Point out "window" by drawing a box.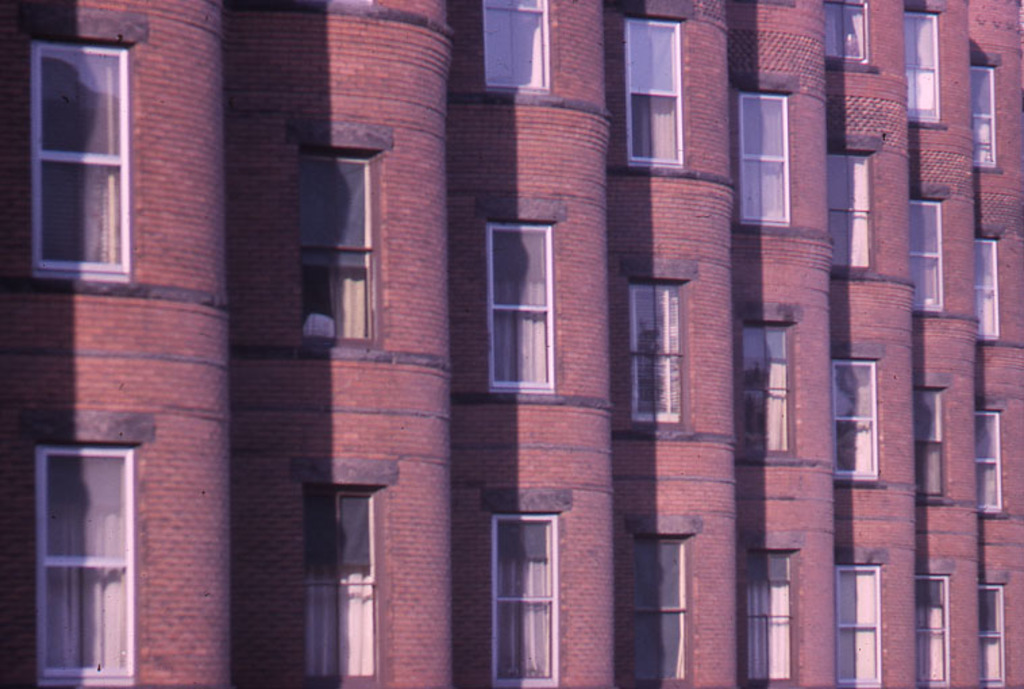
[913,199,942,308].
